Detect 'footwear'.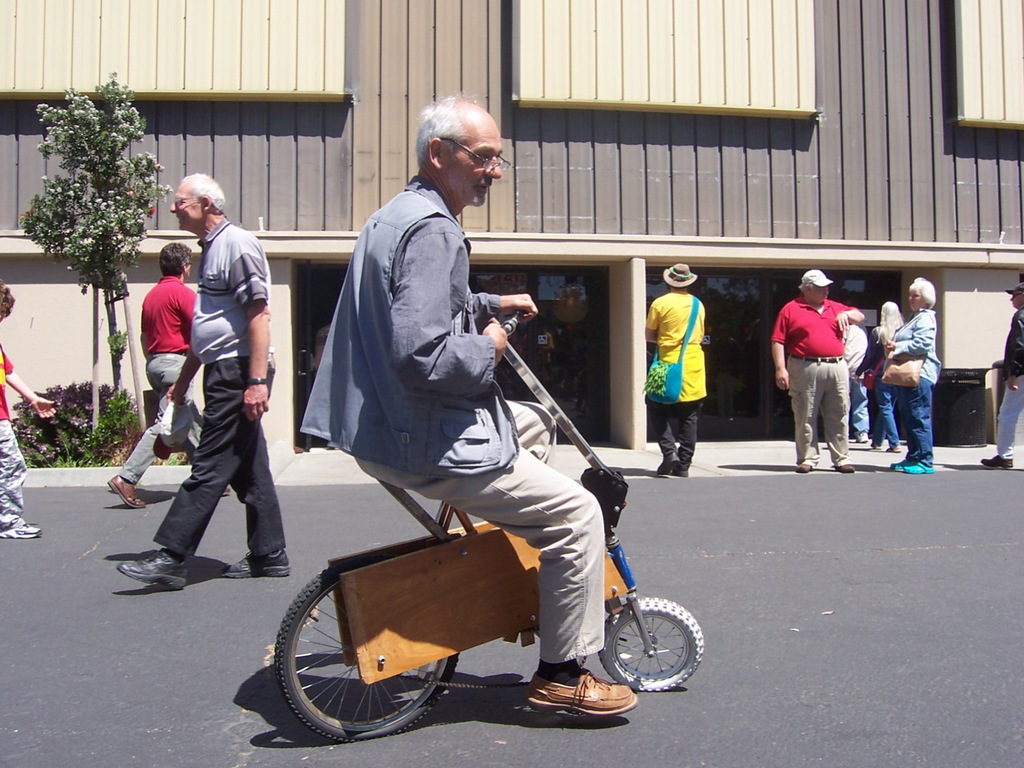
Detected at crop(110, 473, 146, 506).
